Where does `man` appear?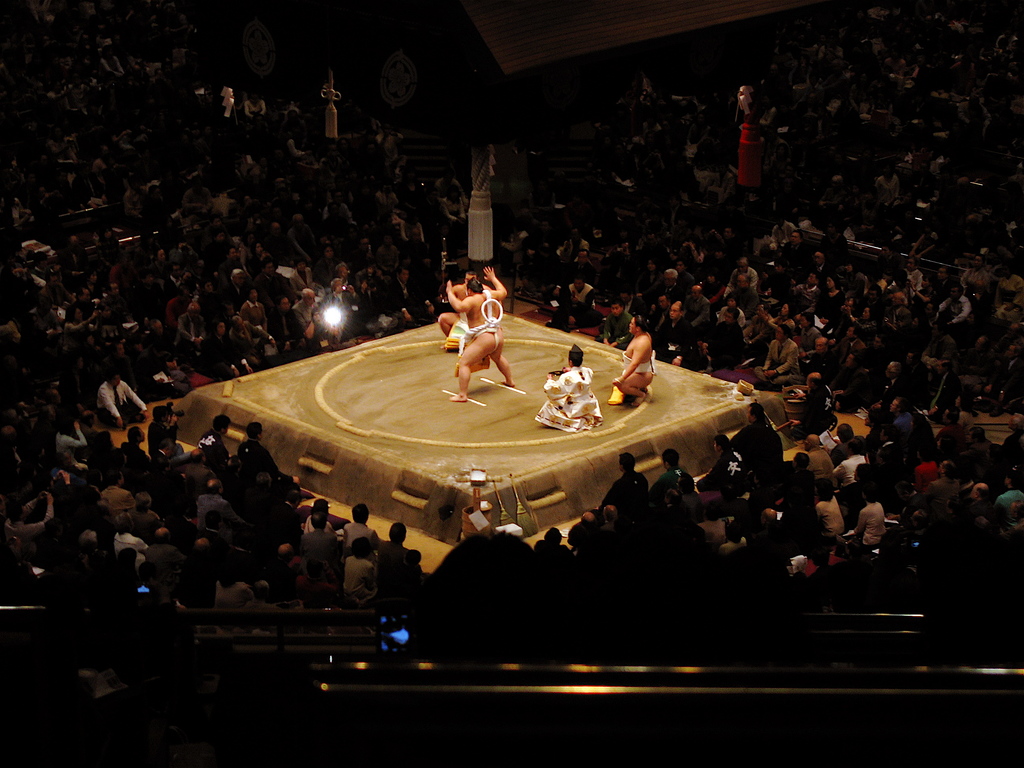
Appears at [x1=611, y1=312, x2=653, y2=399].
